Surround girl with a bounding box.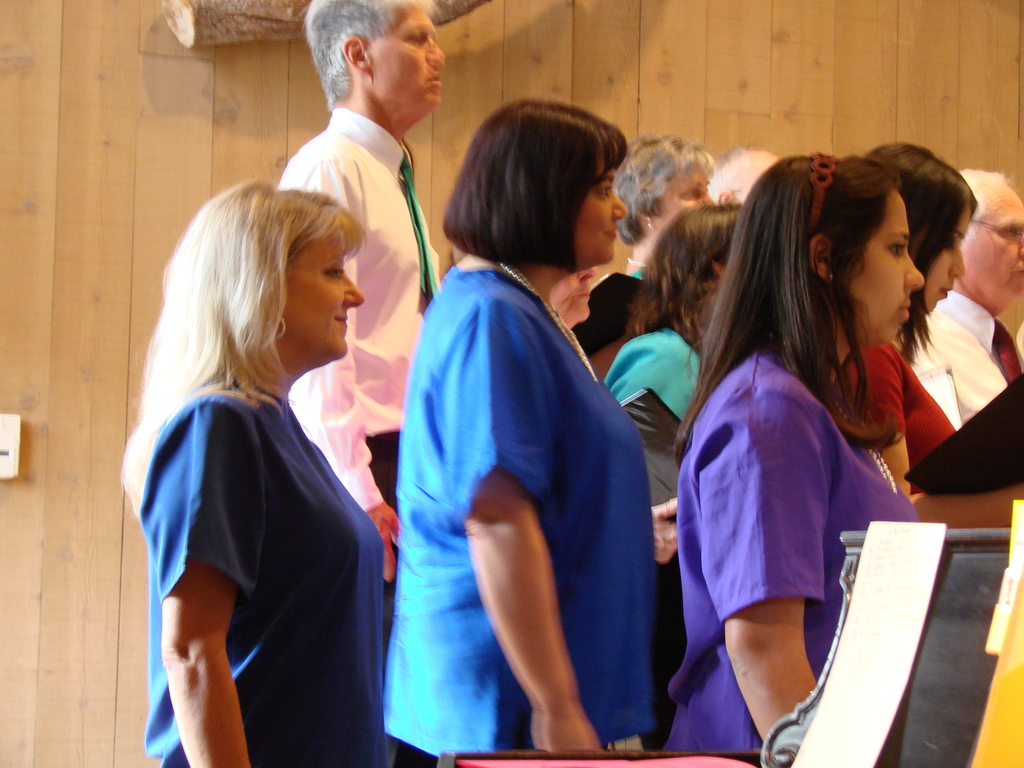
[x1=601, y1=208, x2=740, y2=460].
